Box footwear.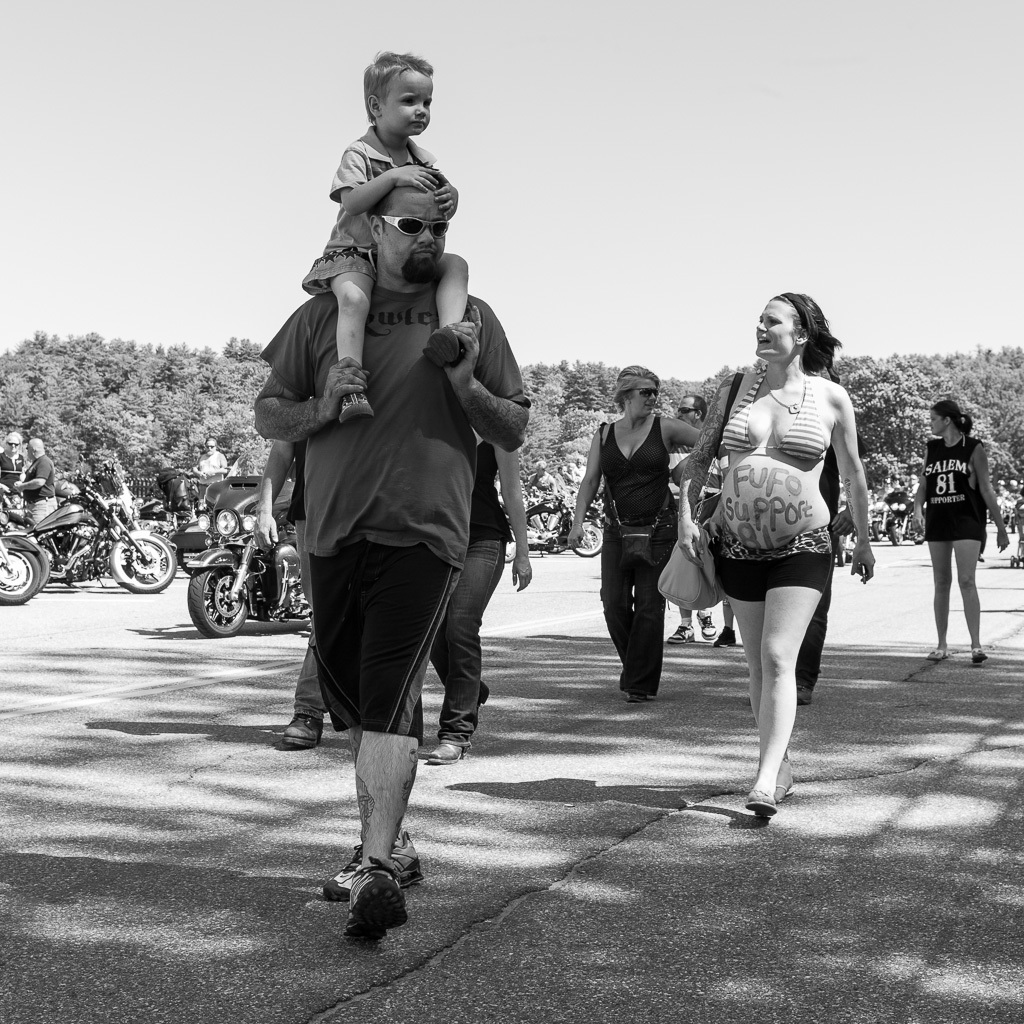
detection(696, 610, 712, 638).
